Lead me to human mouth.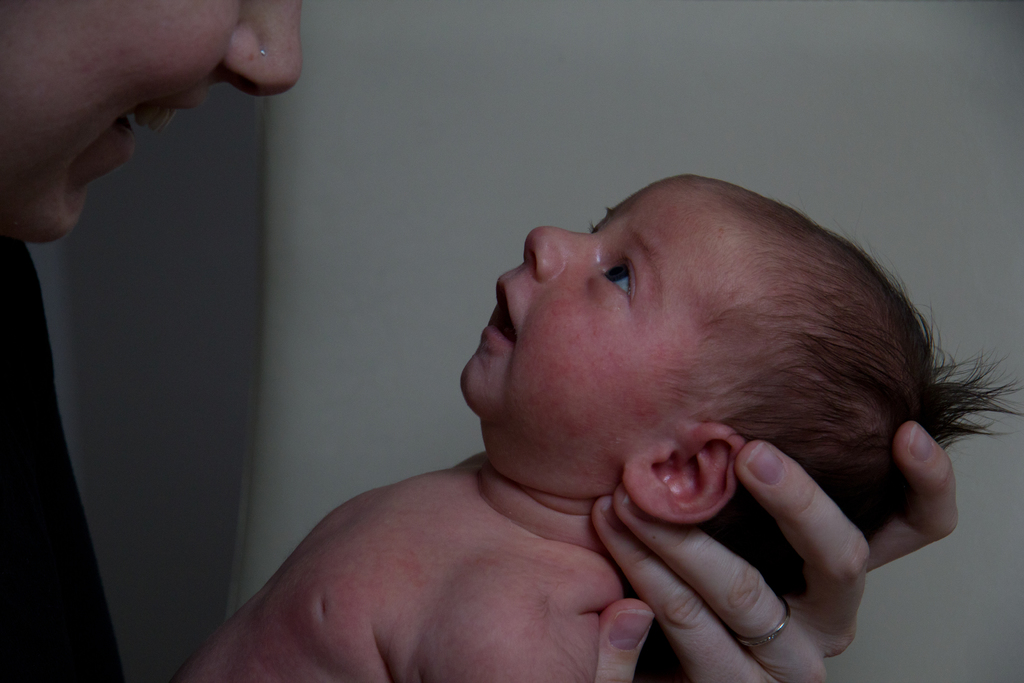
Lead to 118/103/196/156.
